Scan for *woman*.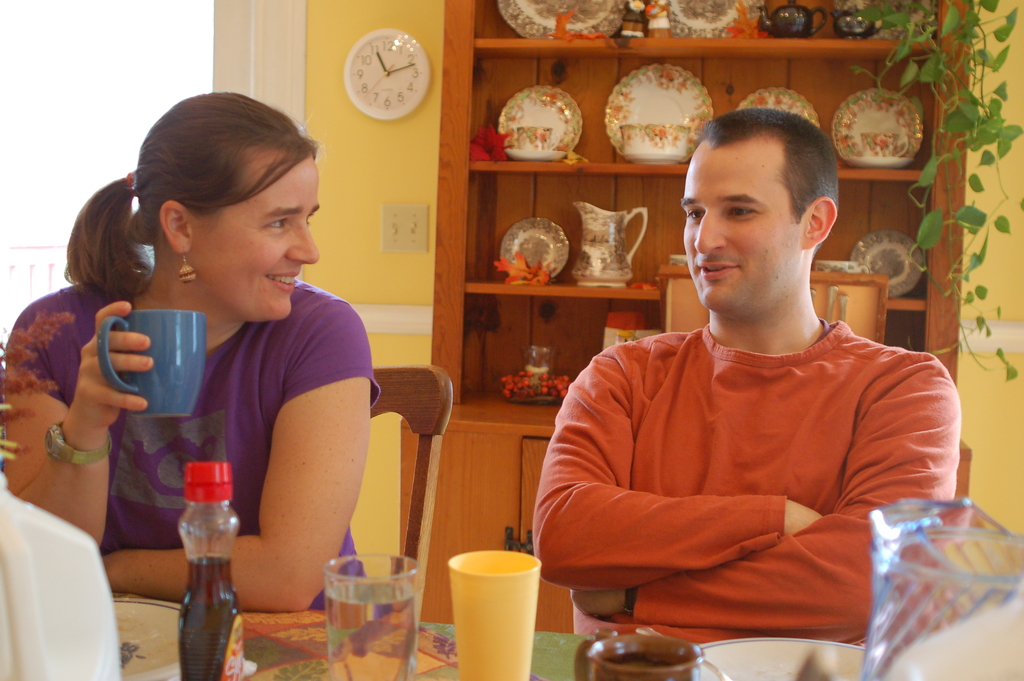
Scan result: l=51, t=94, r=399, b=639.
